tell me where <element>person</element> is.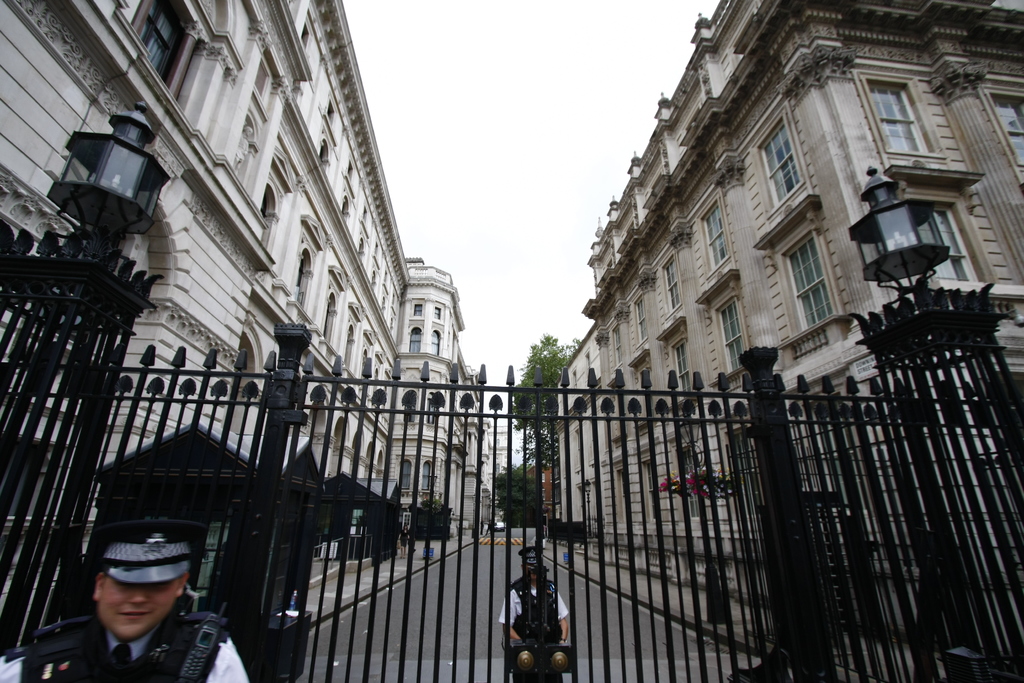
<element>person</element> is at locate(0, 520, 247, 682).
